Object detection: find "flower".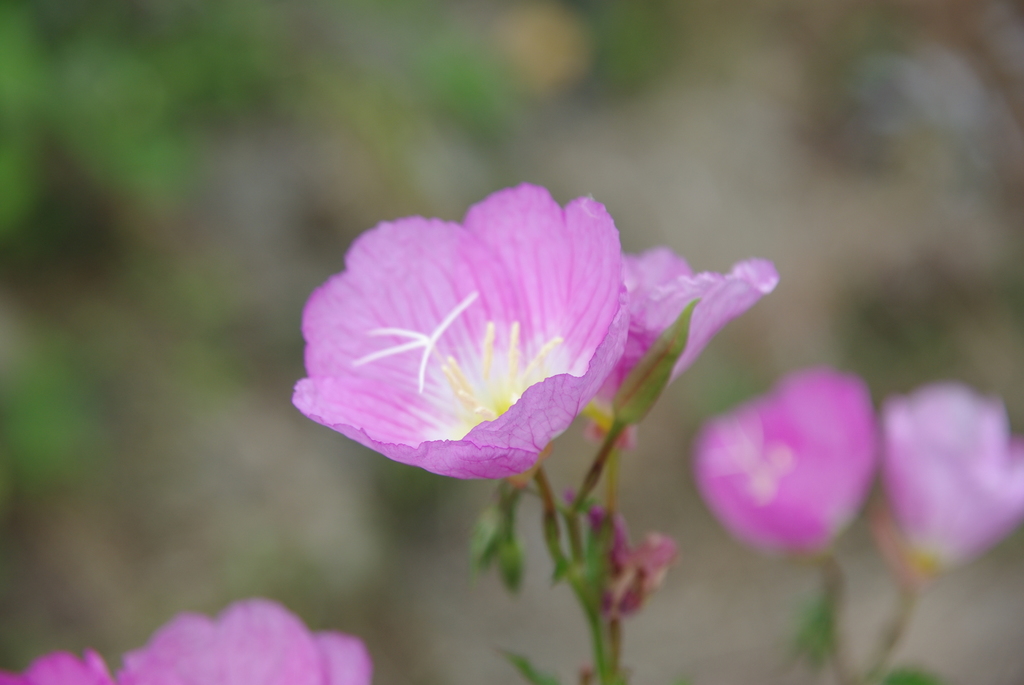
584, 243, 779, 436.
